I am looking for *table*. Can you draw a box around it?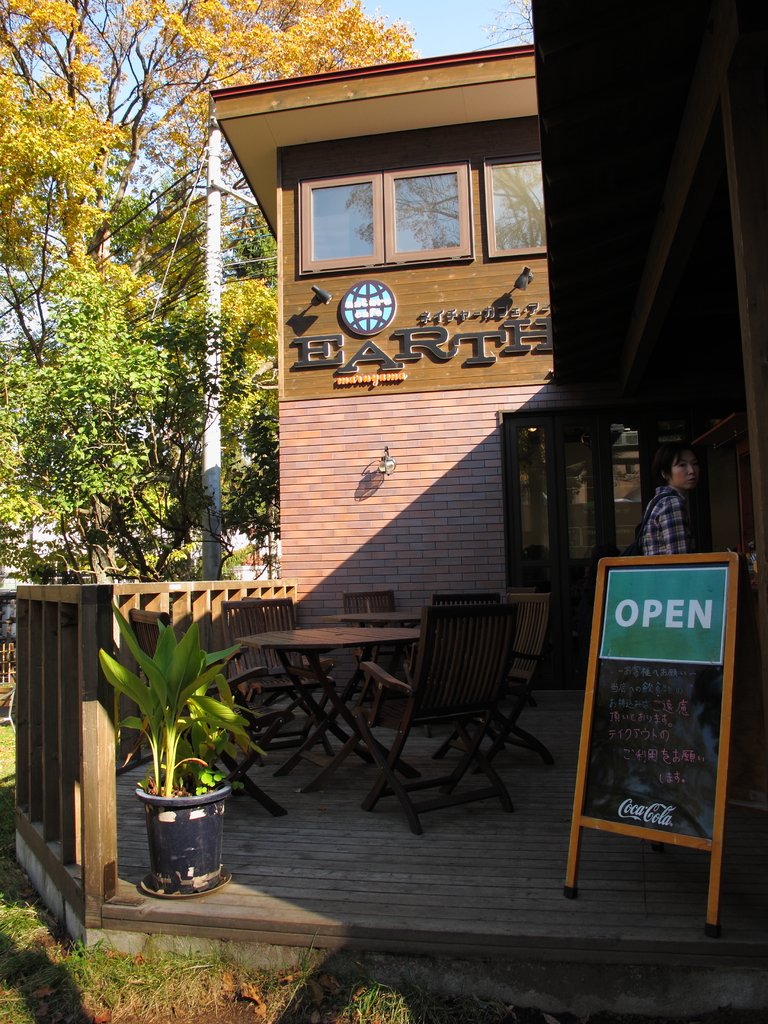
Sure, the bounding box is (229, 622, 457, 807).
